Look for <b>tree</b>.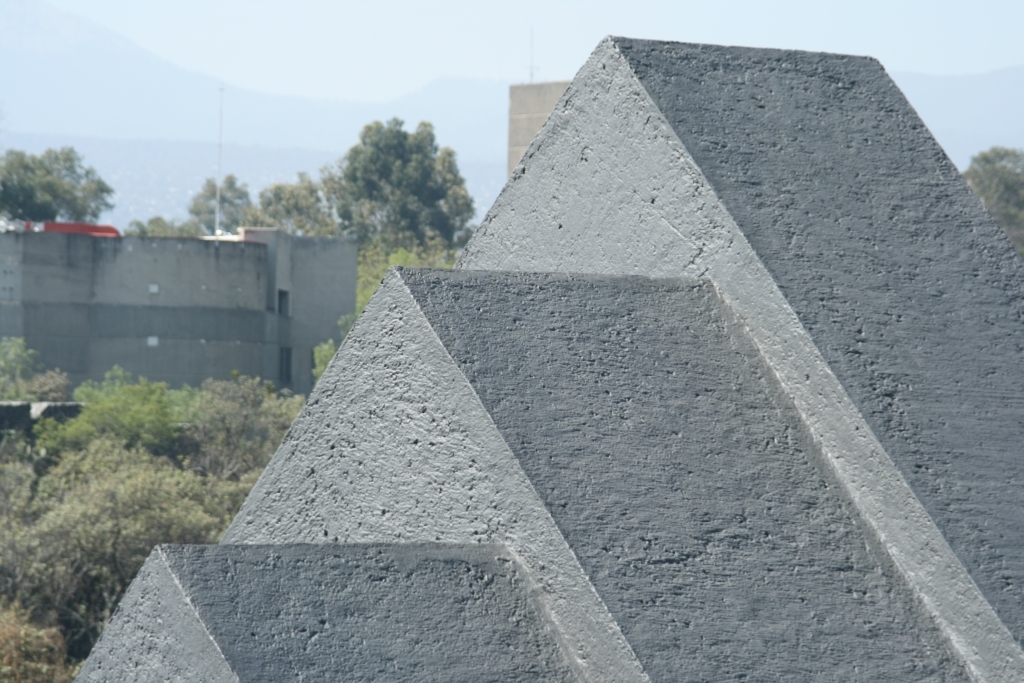
Found: bbox=[949, 137, 1023, 266].
